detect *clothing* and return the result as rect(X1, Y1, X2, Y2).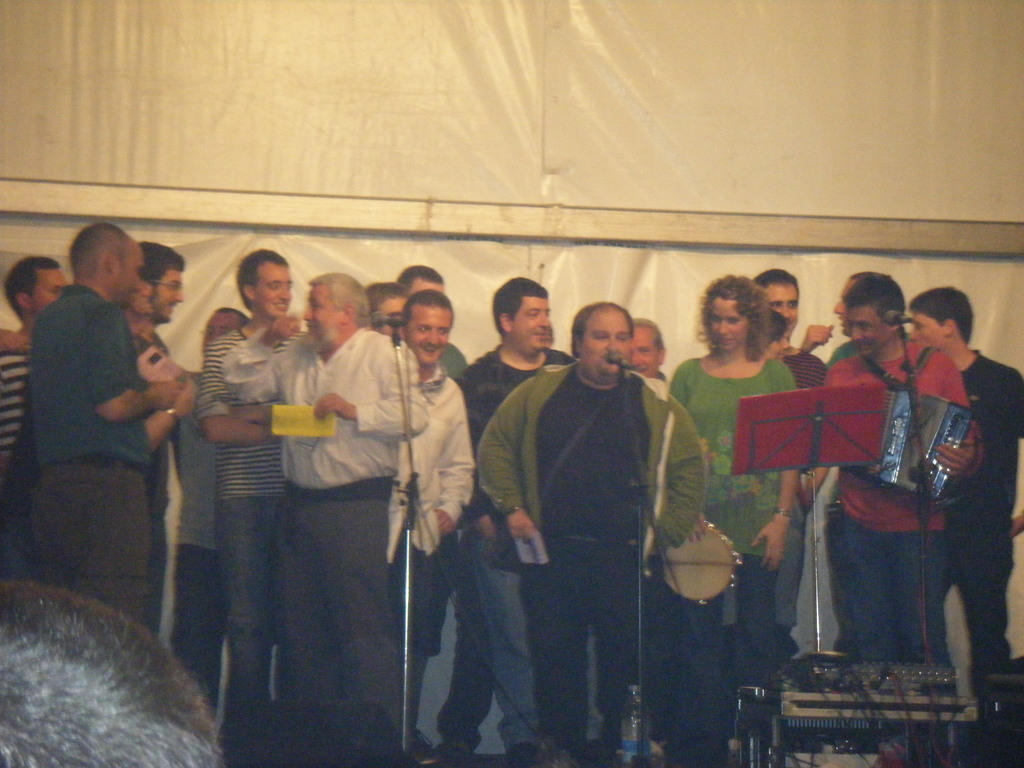
rect(829, 333, 863, 363).
